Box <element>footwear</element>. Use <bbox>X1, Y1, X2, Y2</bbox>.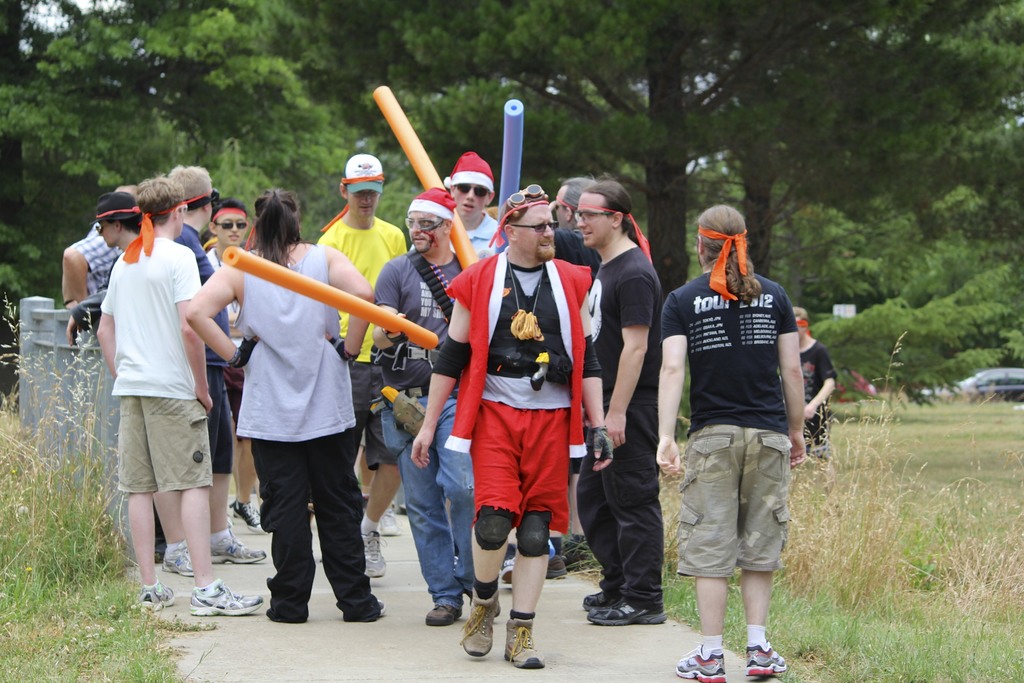
<bbox>138, 583, 174, 616</bbox>.
